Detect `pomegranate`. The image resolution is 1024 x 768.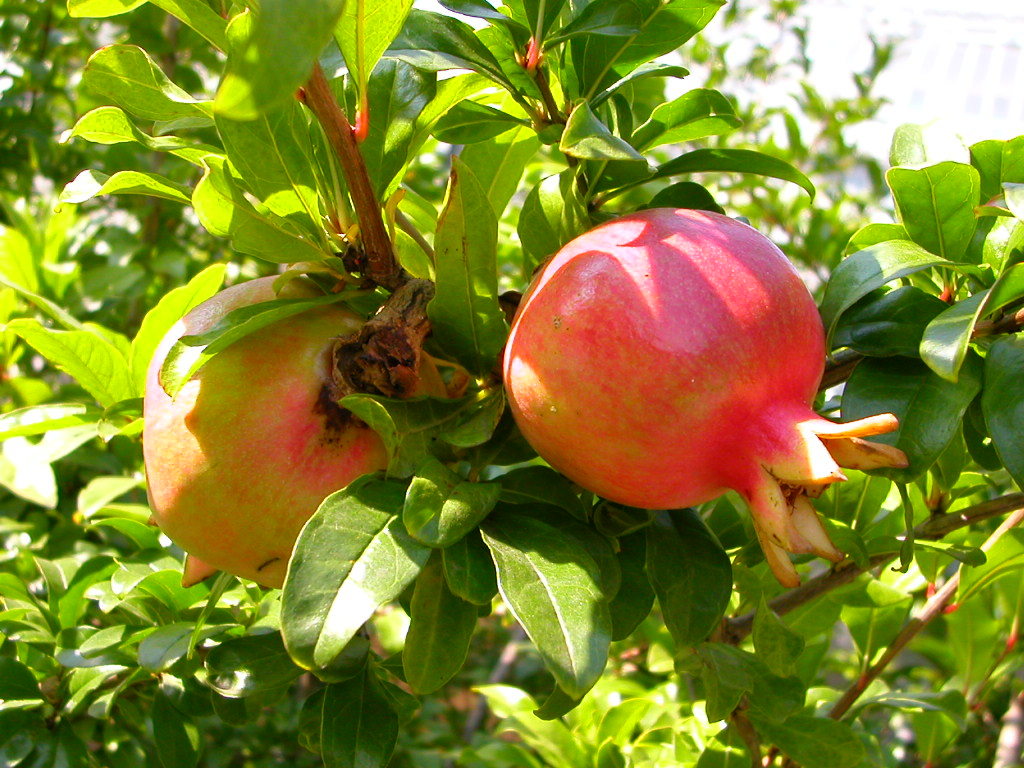
bbox=[503, 208, 909, 590].
